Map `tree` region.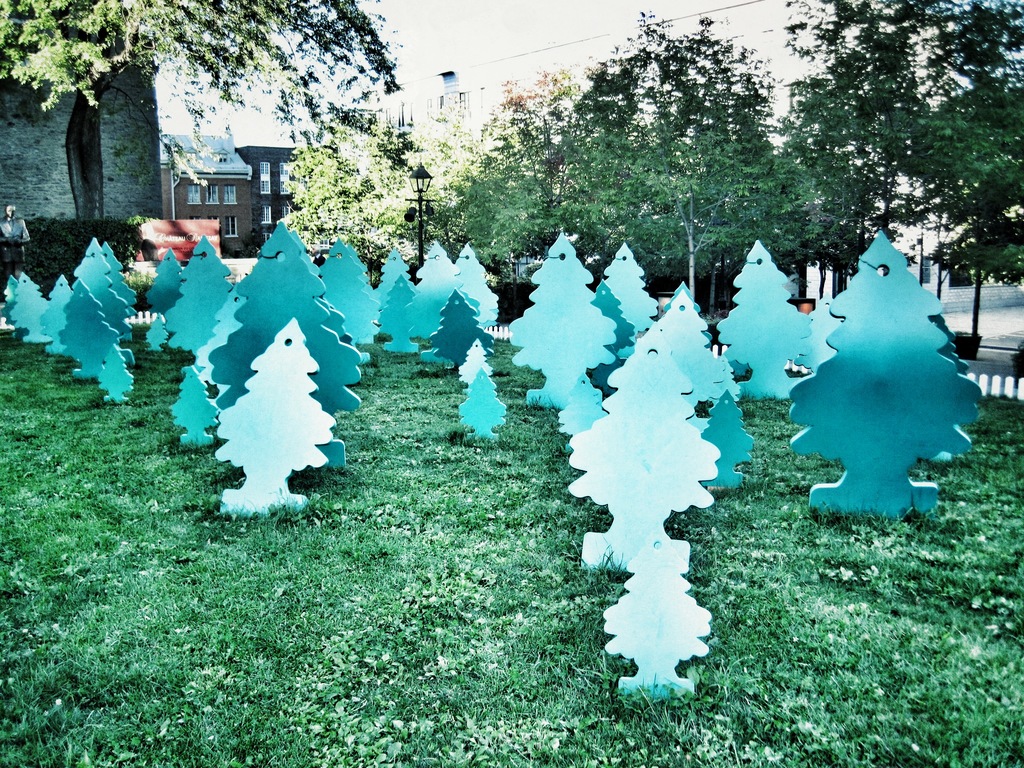
Mapped to (left=0, top=0, right=406, bottom=218).
